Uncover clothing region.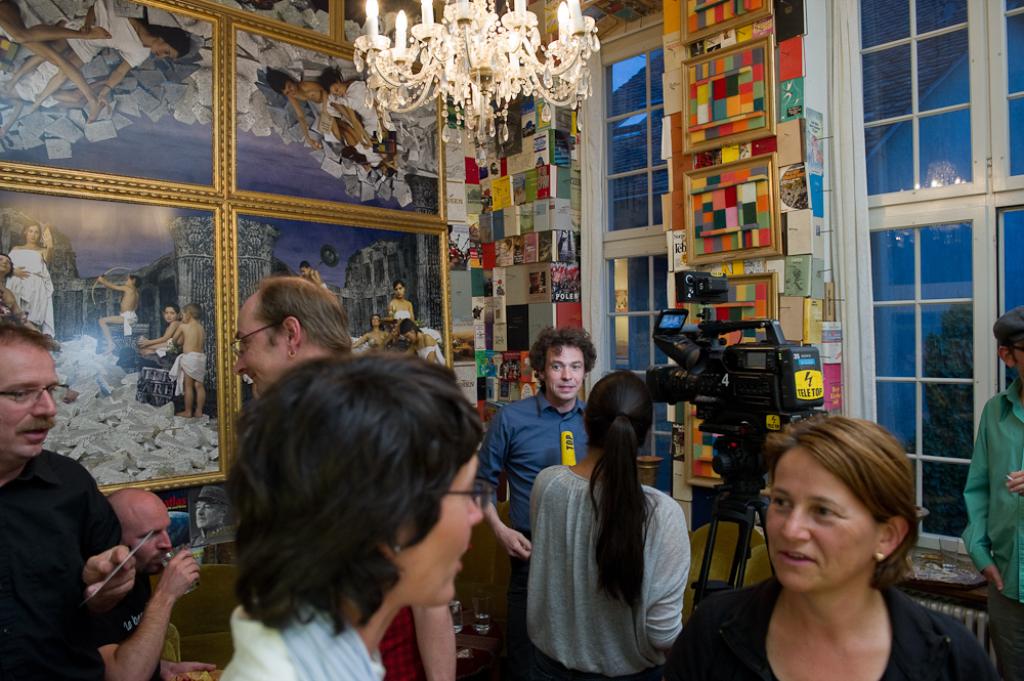
Uncovered: <bbox>391, 308, 415, 322</bbox>.
